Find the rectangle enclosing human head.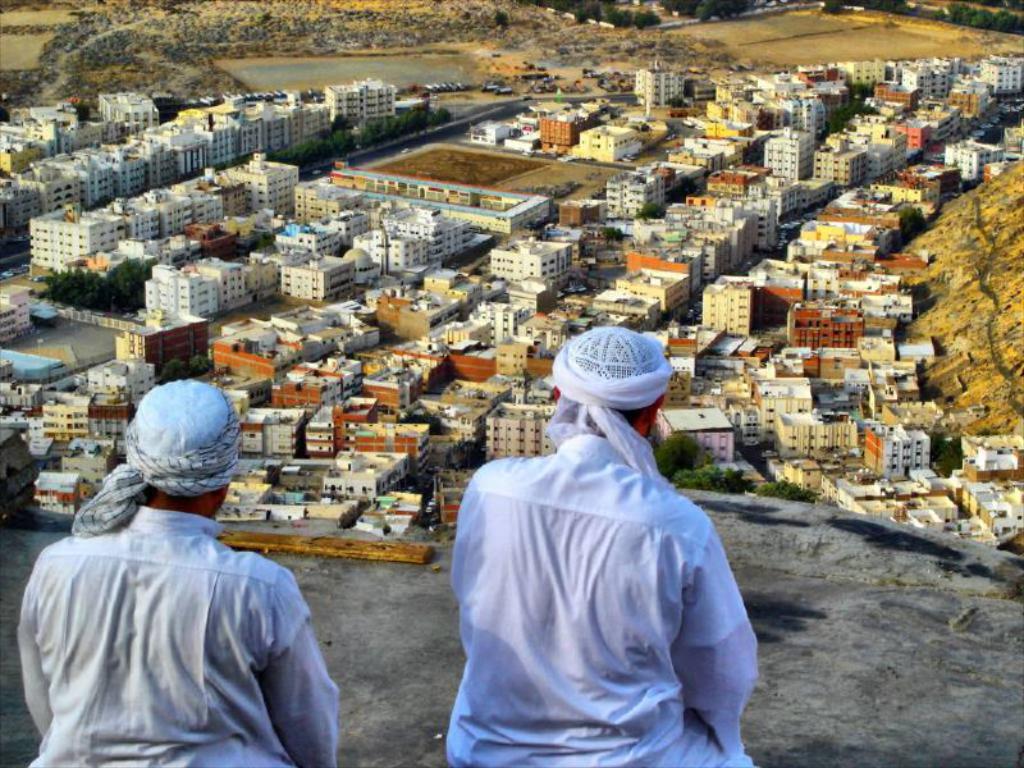
locate(116, 383, 233, 534).
